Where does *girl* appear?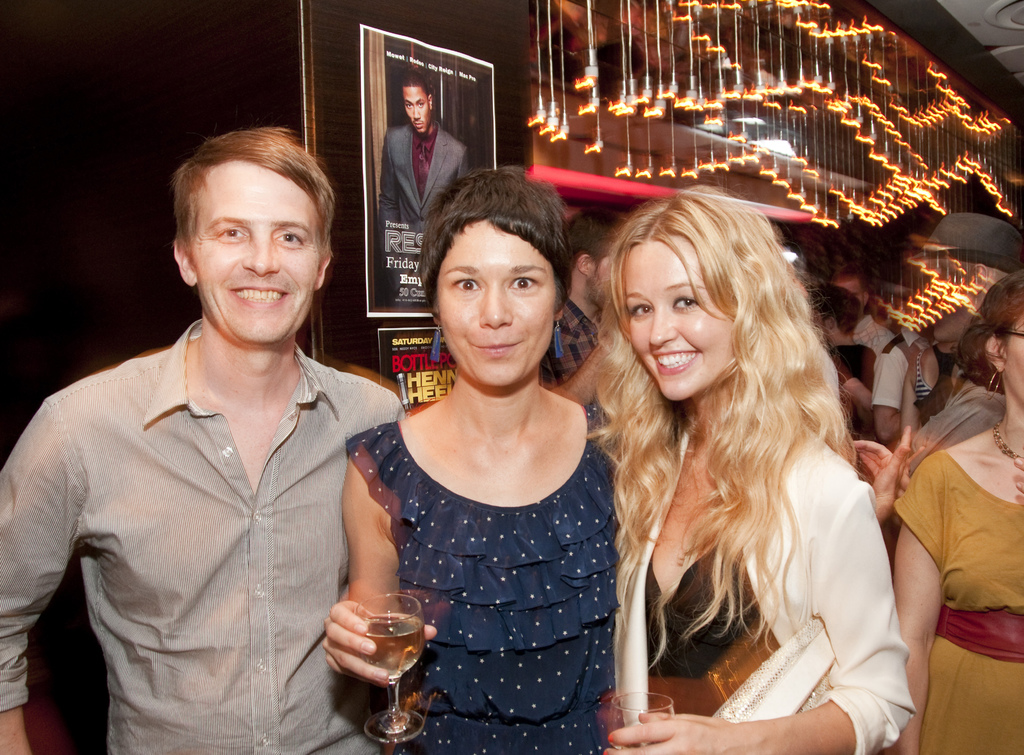
Appears at <bbox>323, 159, 629, 754</bbox>.
